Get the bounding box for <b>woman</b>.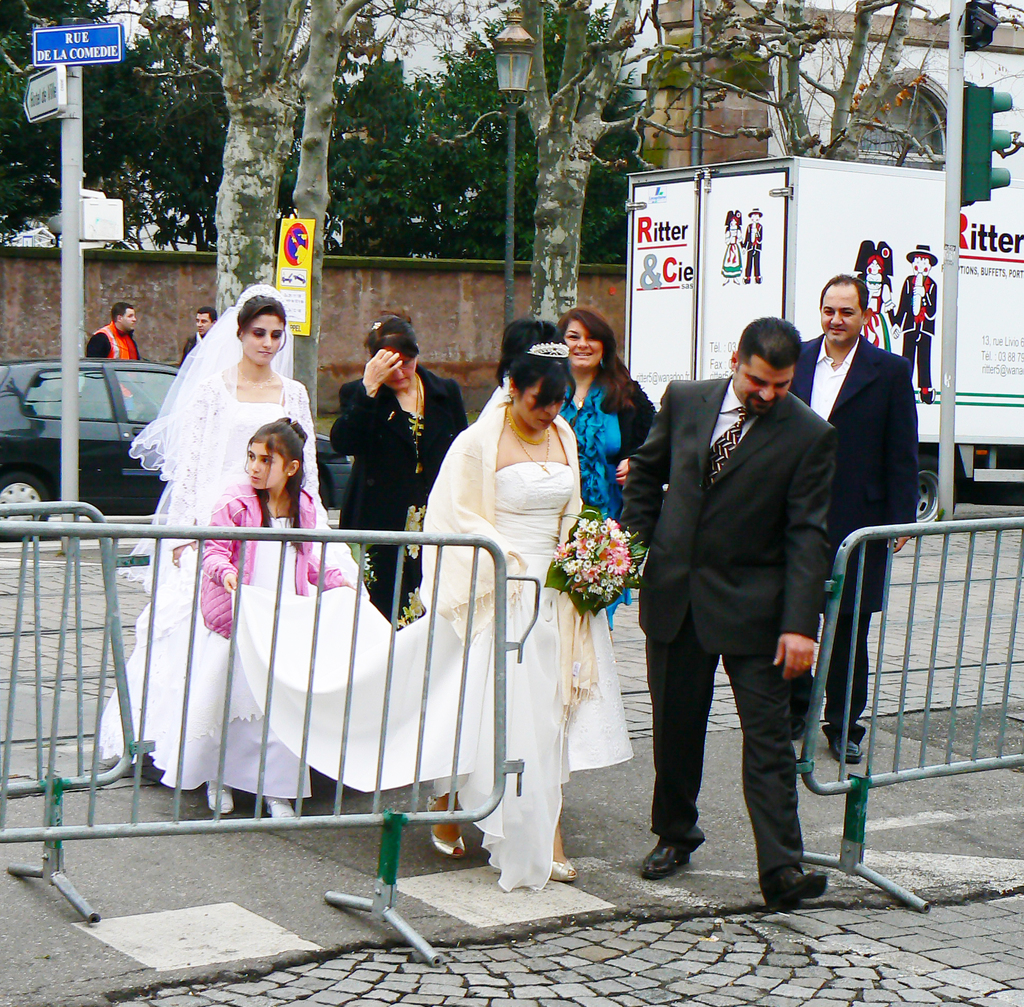
328/313/468/630.
